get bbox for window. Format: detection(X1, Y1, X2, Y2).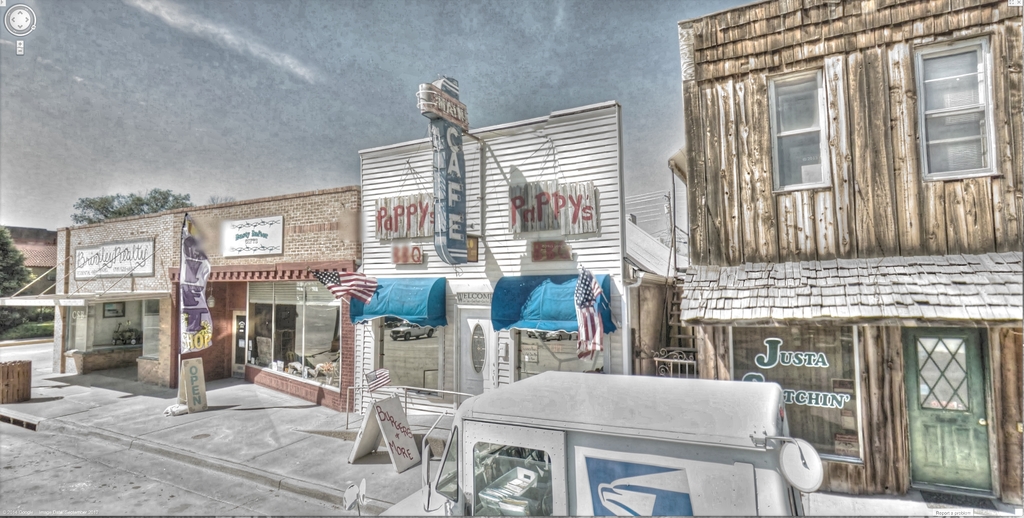
detection(767, 69, 827, 195).
